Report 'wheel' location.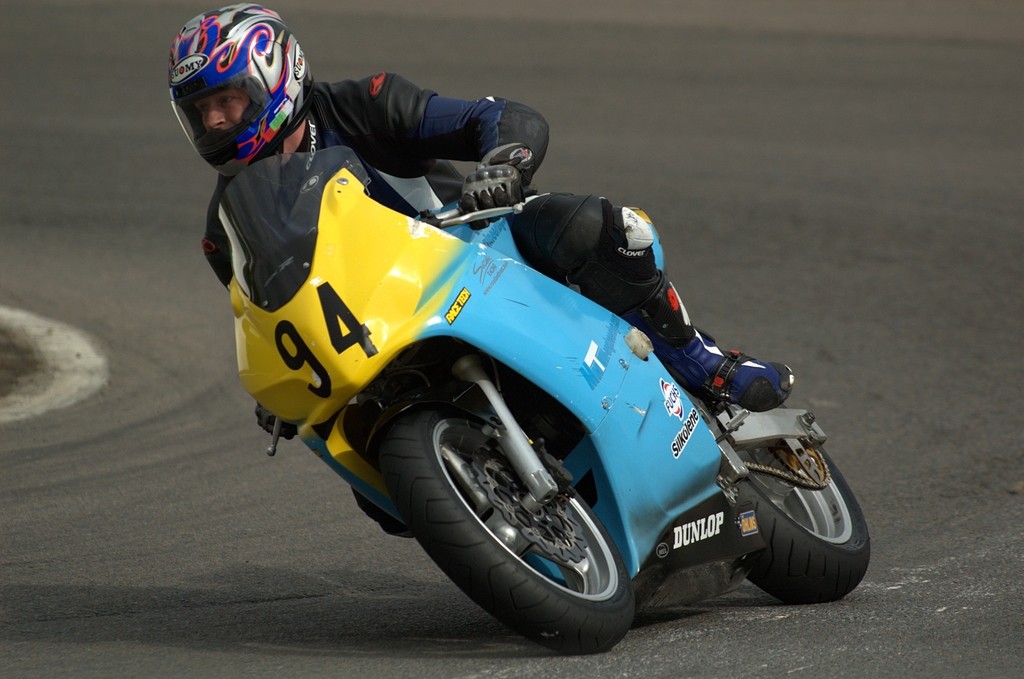
Report: x1=409 y1=368 x2=642 y2=643.
